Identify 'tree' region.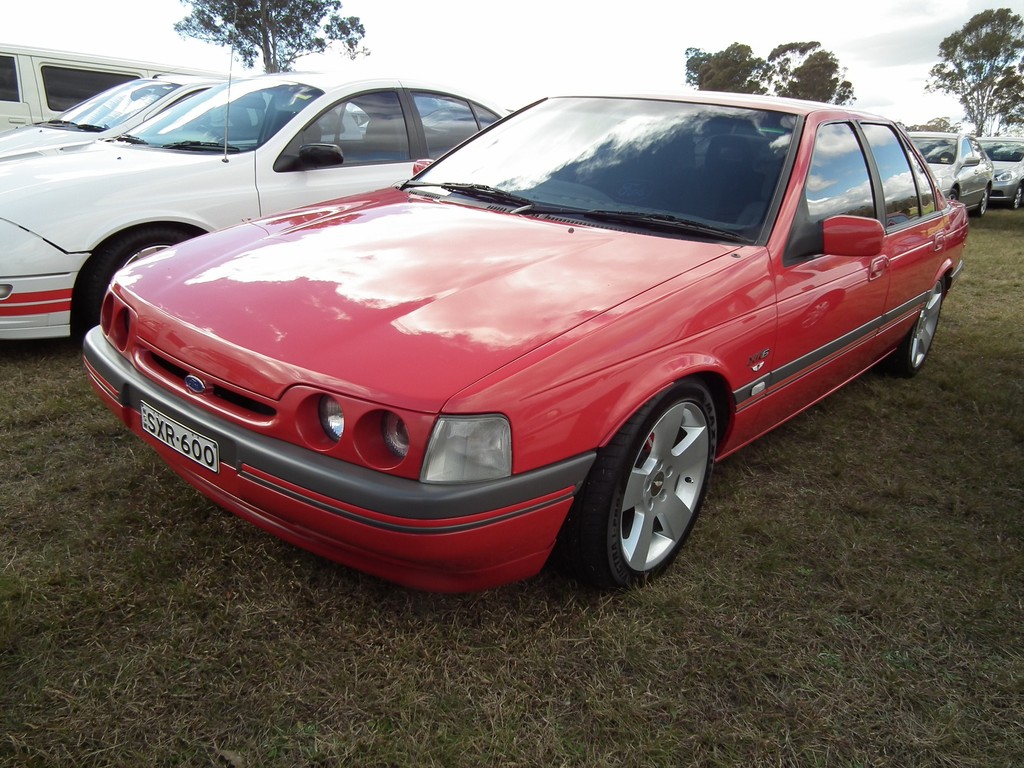
Region: locate(172, 0, 380, 77).
